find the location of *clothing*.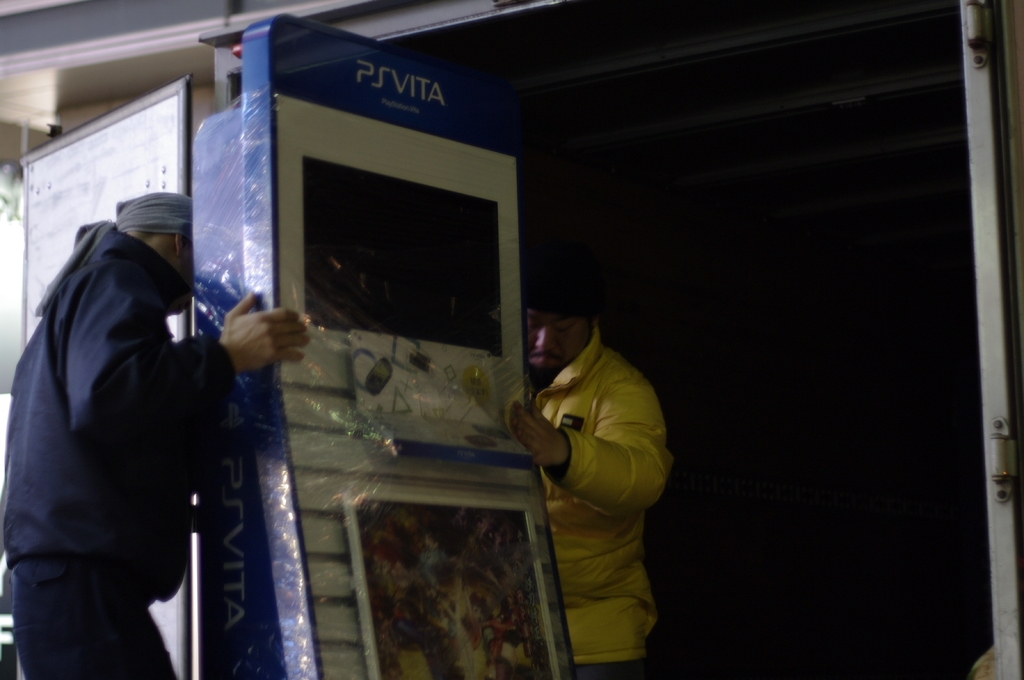
Location: Rect(539, 322, 674, 679).
